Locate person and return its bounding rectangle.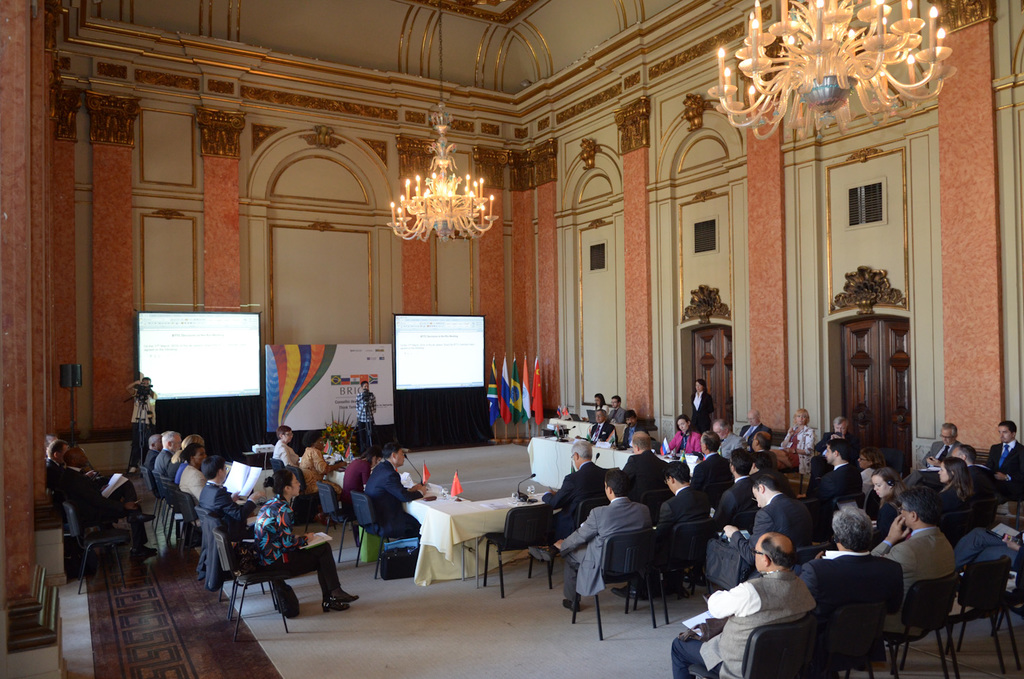
locate(254, 471, 360, 613).
